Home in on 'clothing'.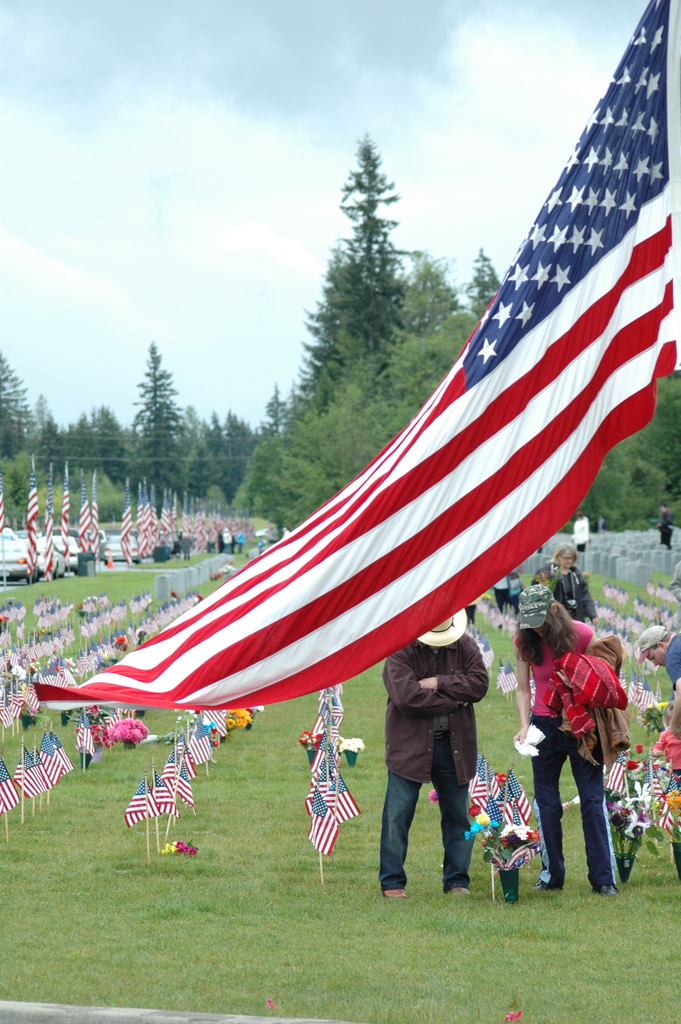
Homed in at 662 633 680 691.
